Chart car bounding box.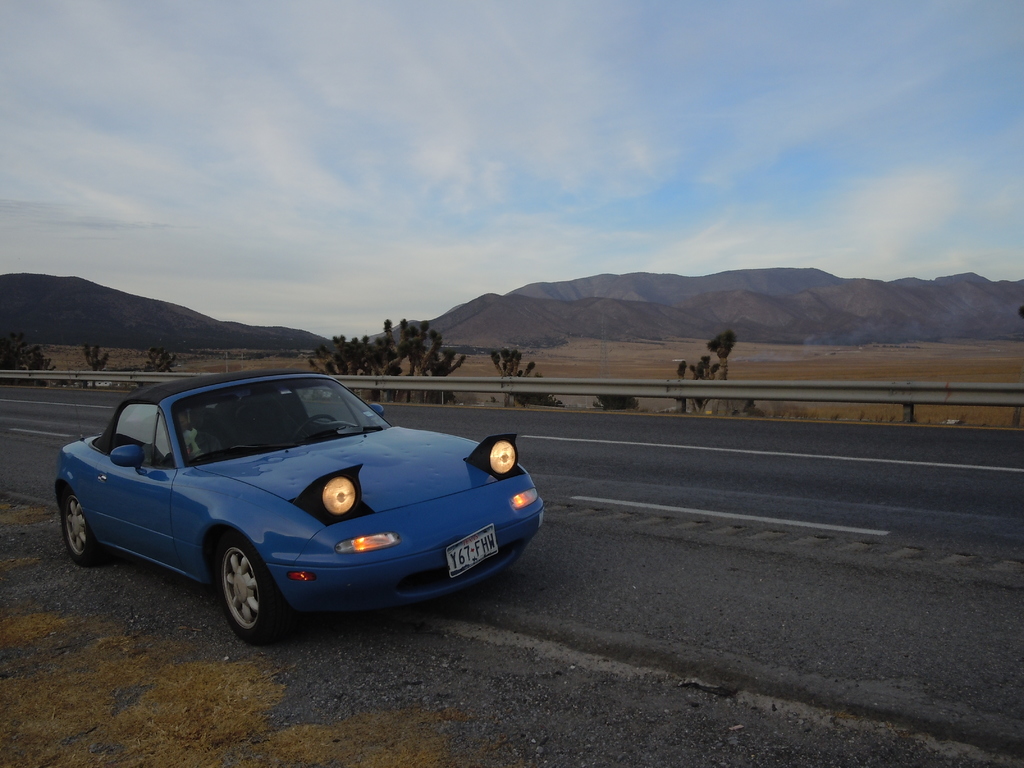
Charted: <region>54, 362, 547, 643</region>.
